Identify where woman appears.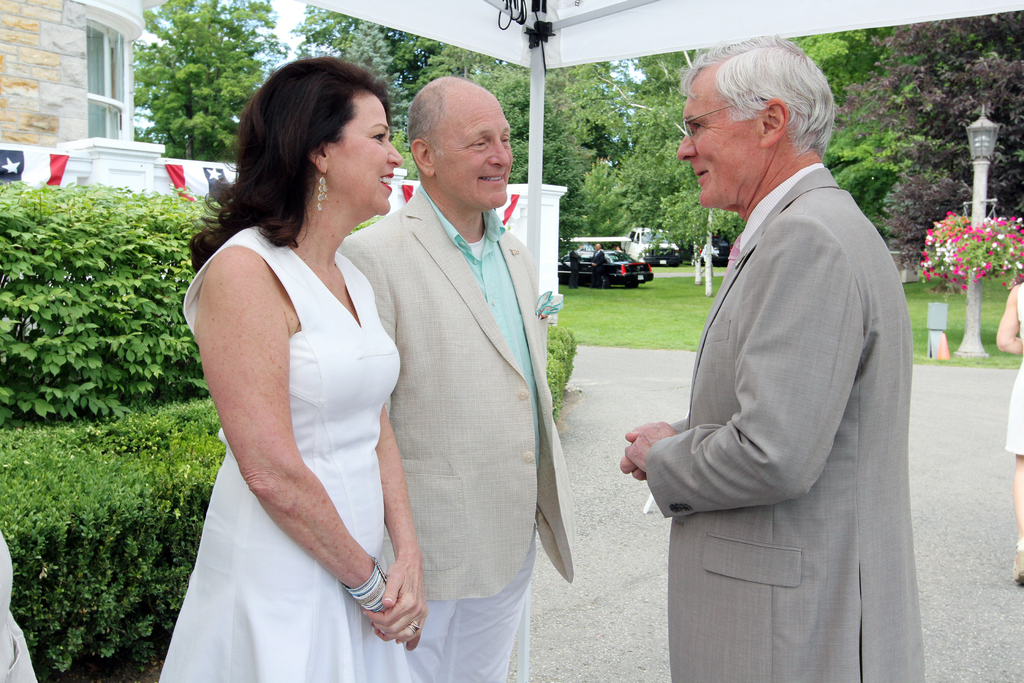
Appears at rect(143, 58, 440, 682).
